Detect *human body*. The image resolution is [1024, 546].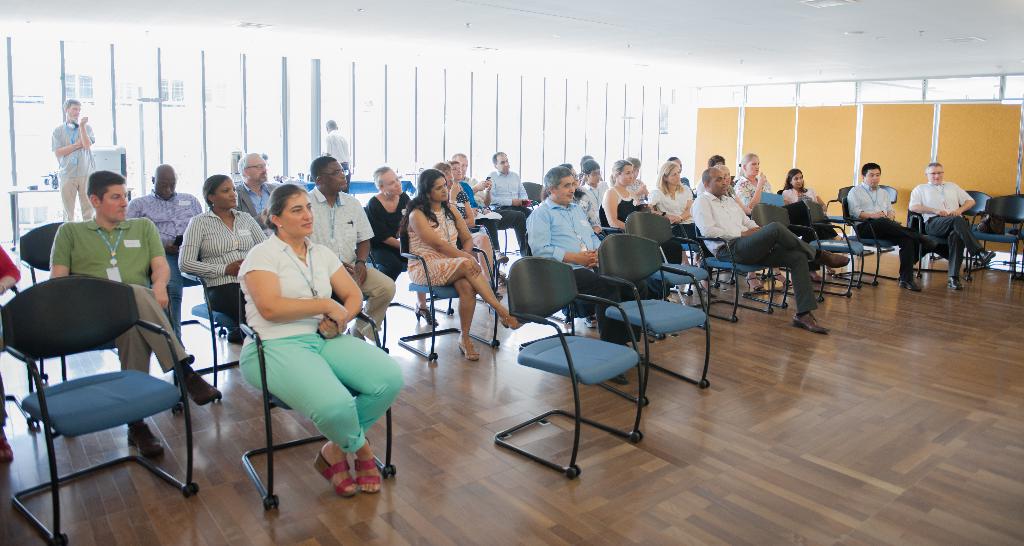
[909, 164, 994, 290].
